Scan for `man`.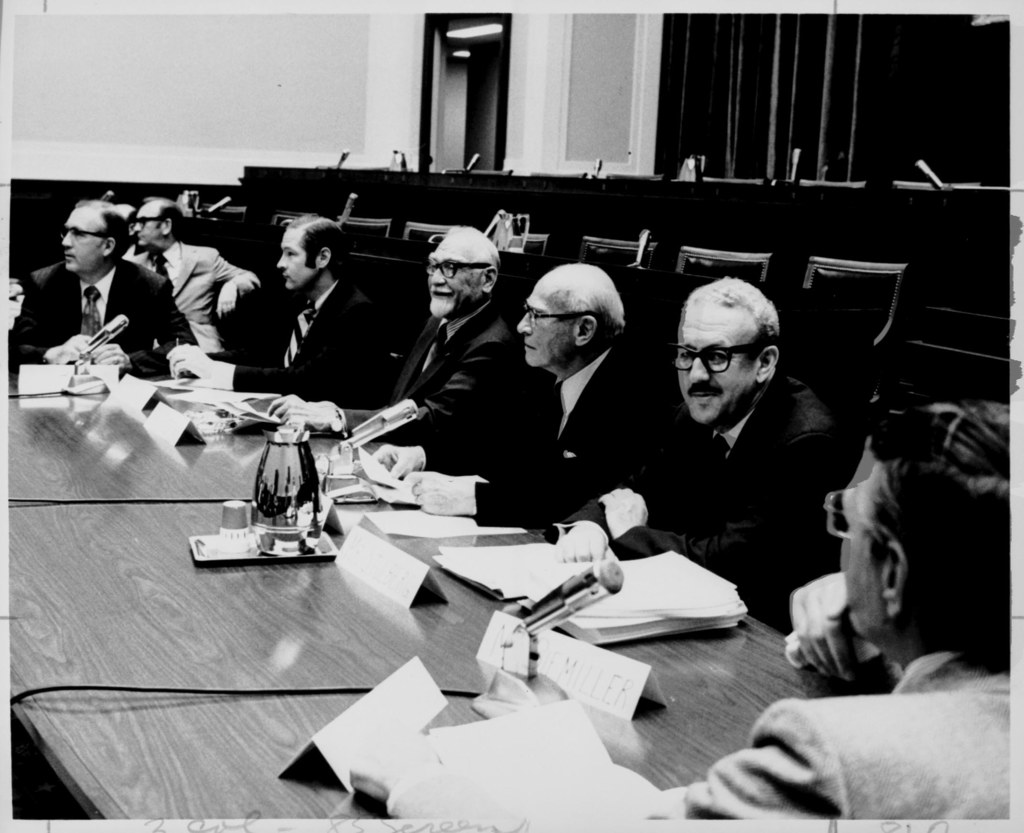
Scan result: [607, 282, 868, 639].
